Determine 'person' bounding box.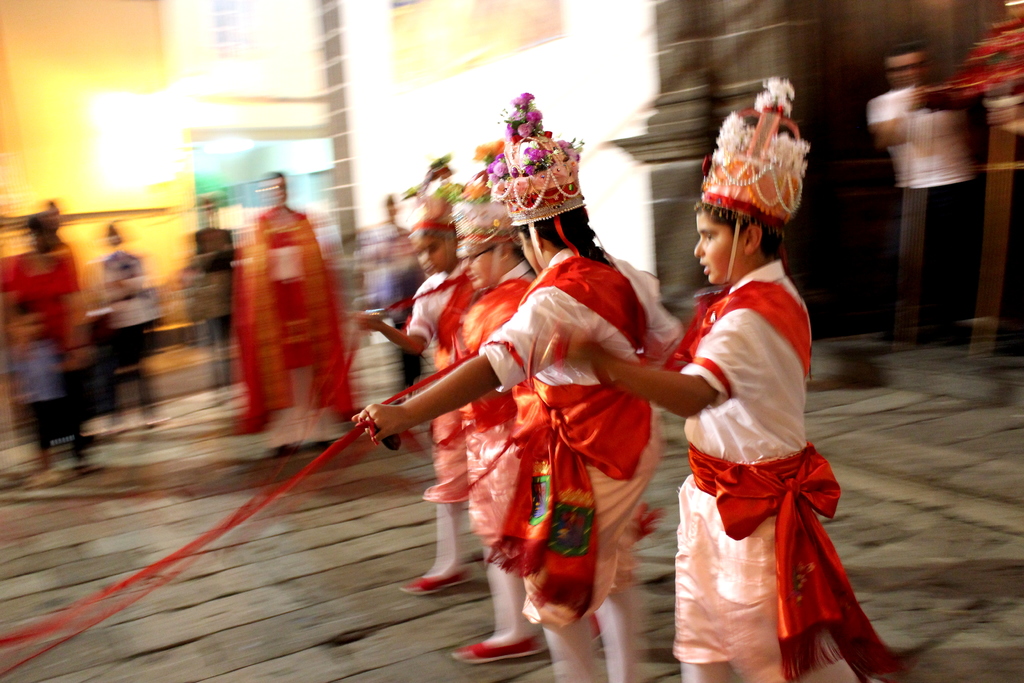
Determined: select_region(362, 115, 687, 682).
